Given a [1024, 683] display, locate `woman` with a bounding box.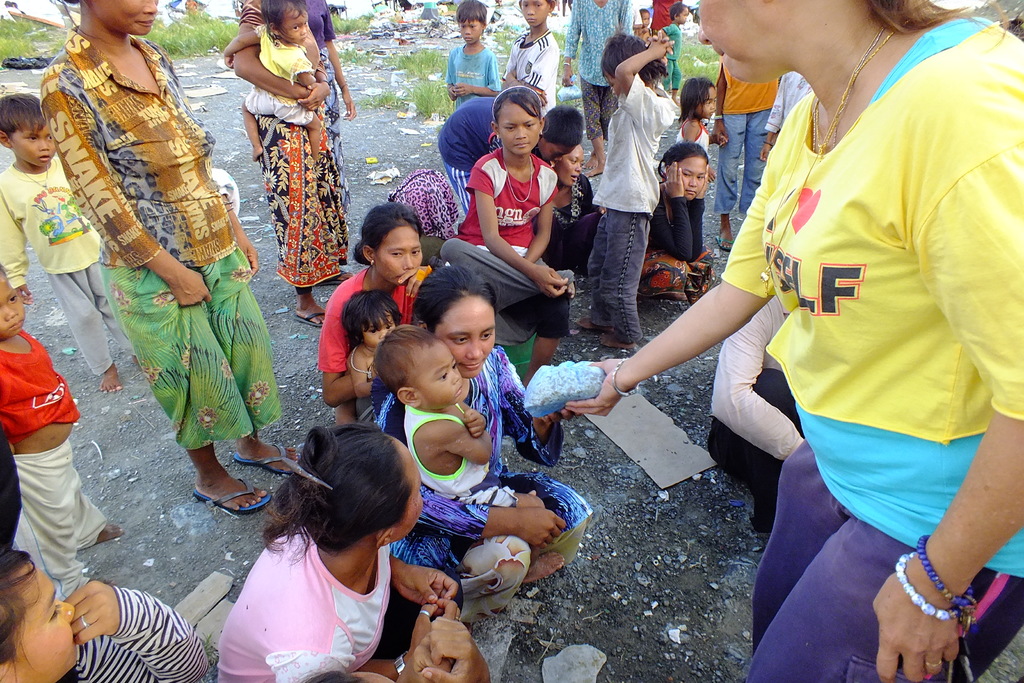
Located: {"left": 30, "top": 0, "right": 303, "bottom": 521}.
